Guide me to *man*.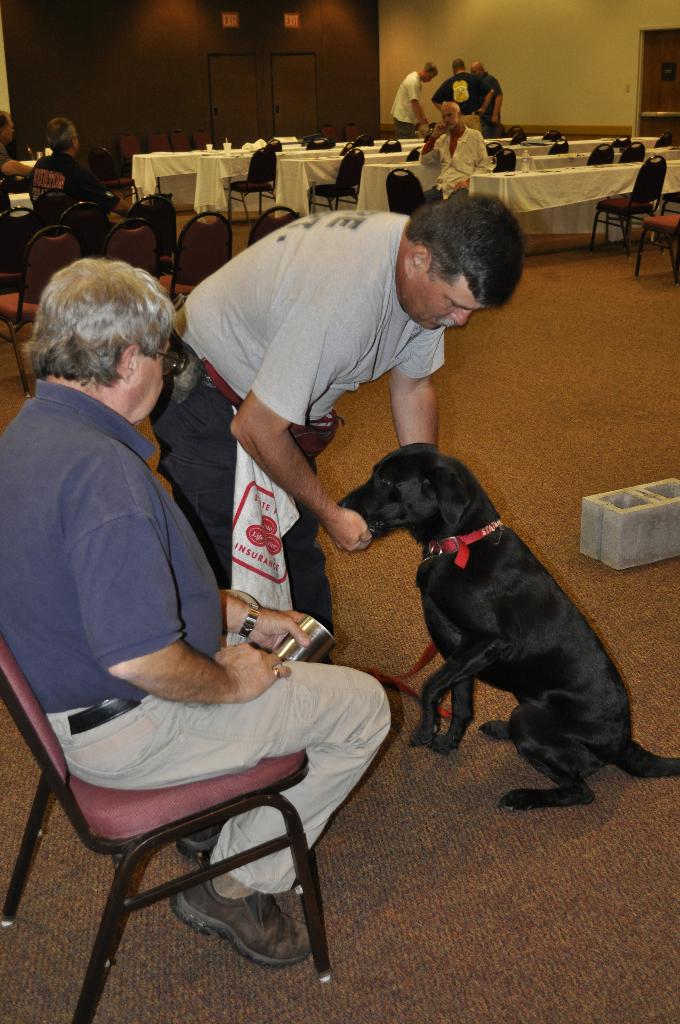
Guidance: bbox=(422, 102, 492, 199).
